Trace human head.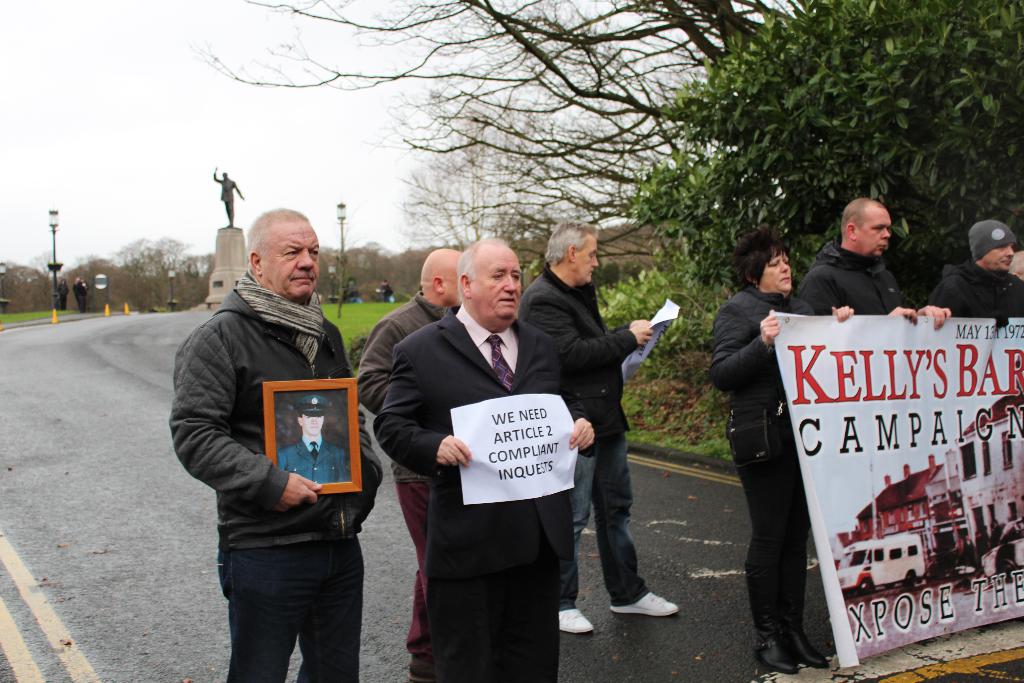
Traced to select_region(840, 195, 893, 260).
